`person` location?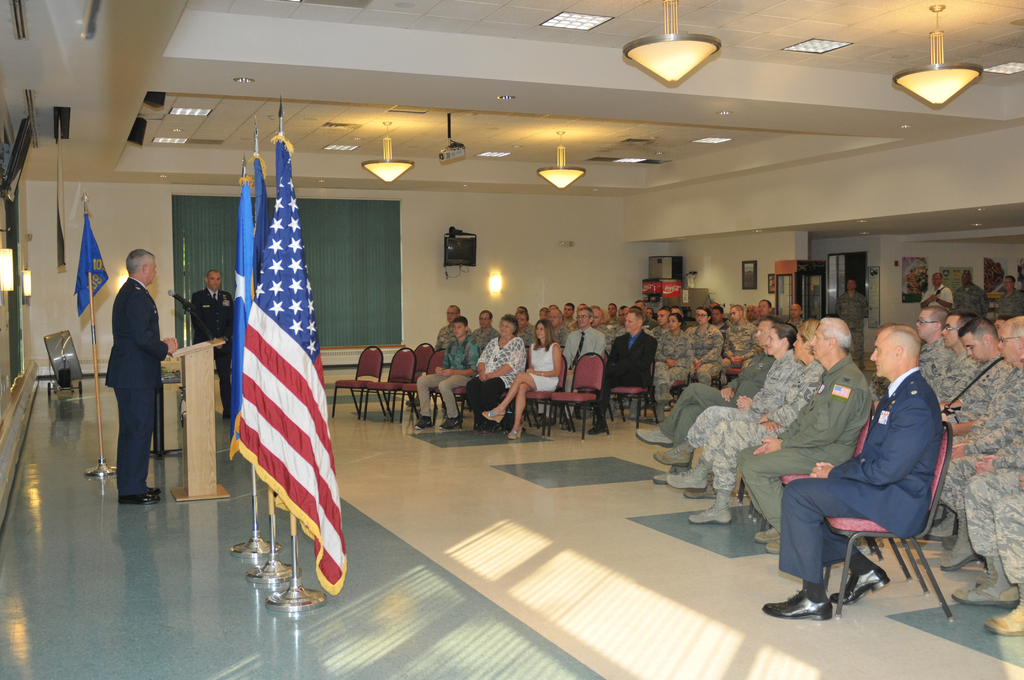
(left=687, top=306, right=726, bottom=380)
